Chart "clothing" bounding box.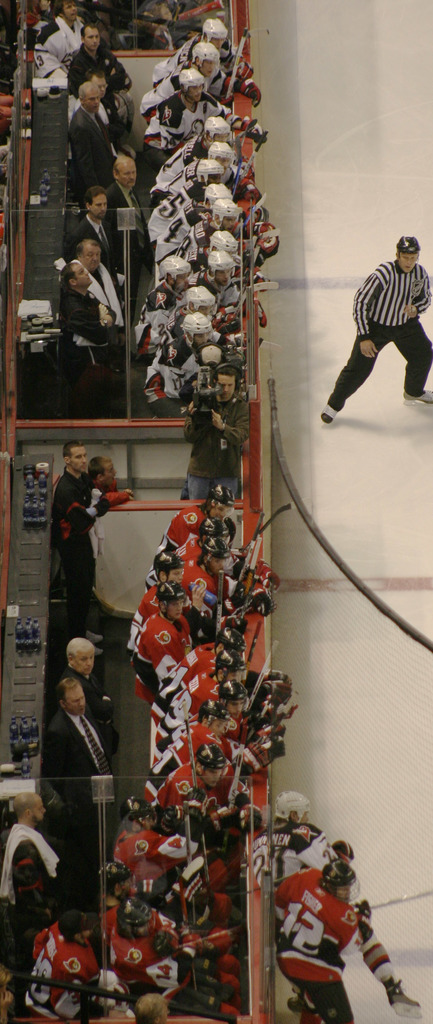
Charted: [x1=40, y1=708, x2=113, y2=855].
